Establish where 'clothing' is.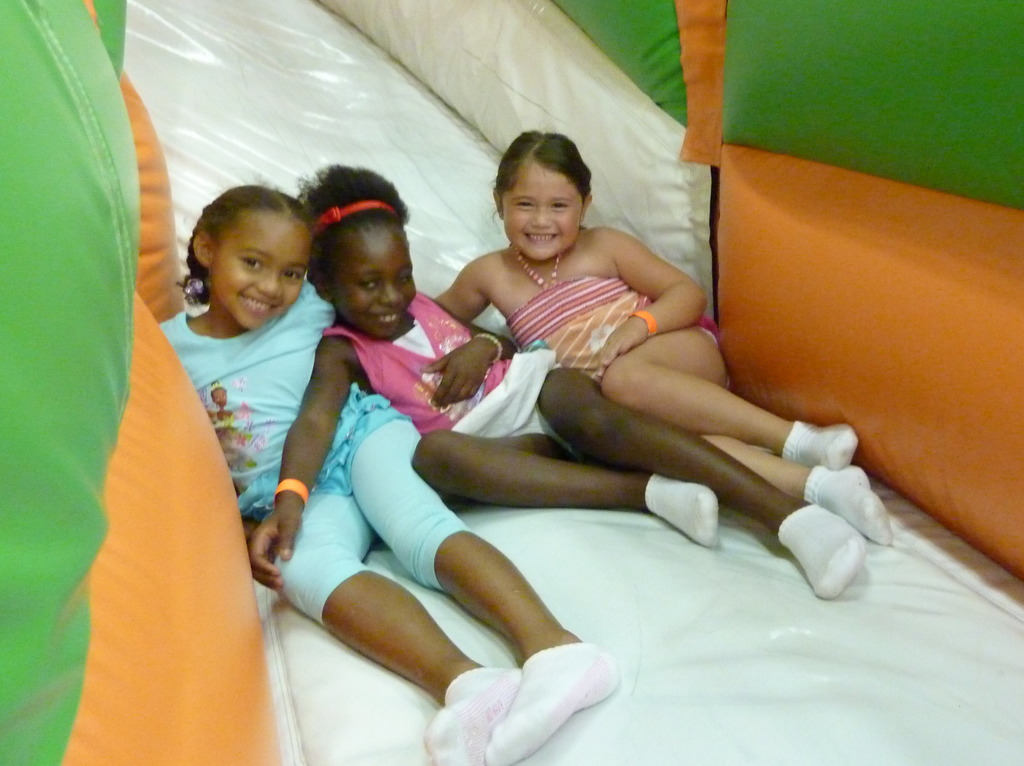
Established at 256,402,479,625.
